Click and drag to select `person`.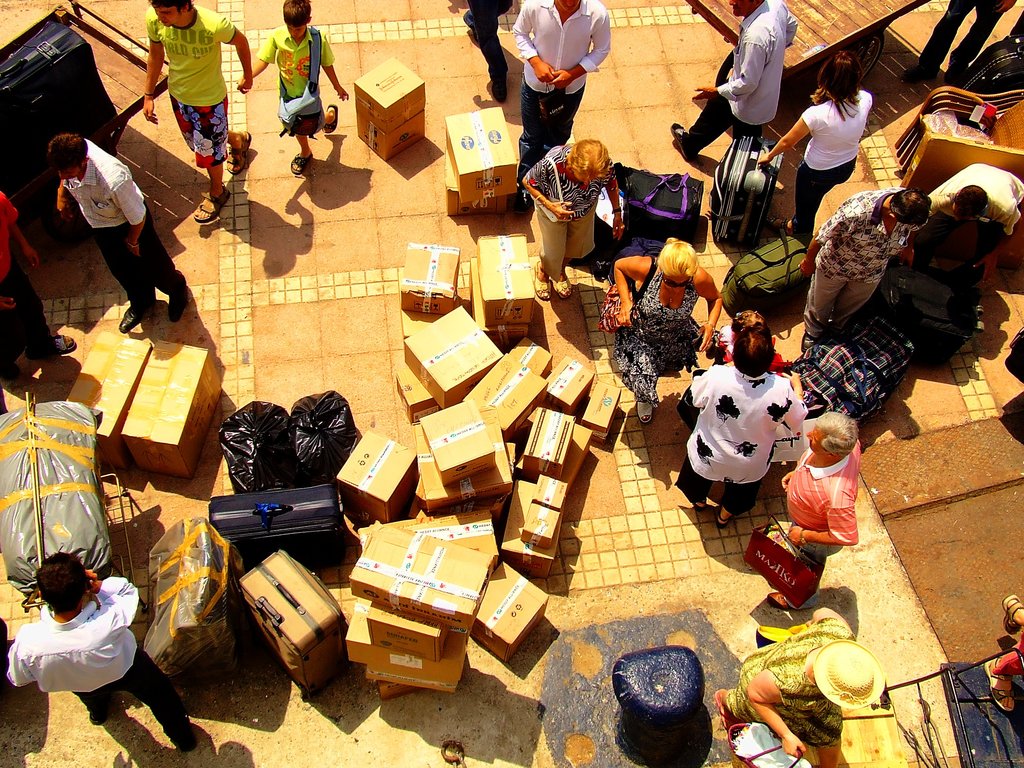
Selection: <region>760, 415, 855, 588</region>.
